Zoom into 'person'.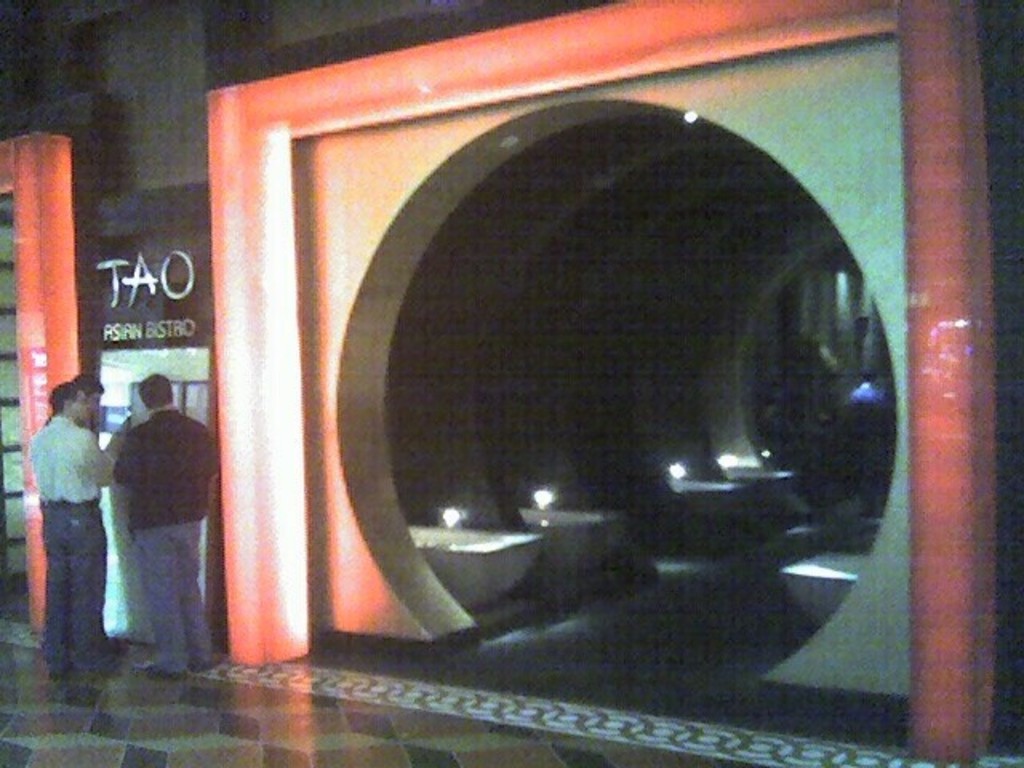
Zoom target: BBox(114, 370, 214, 678).
